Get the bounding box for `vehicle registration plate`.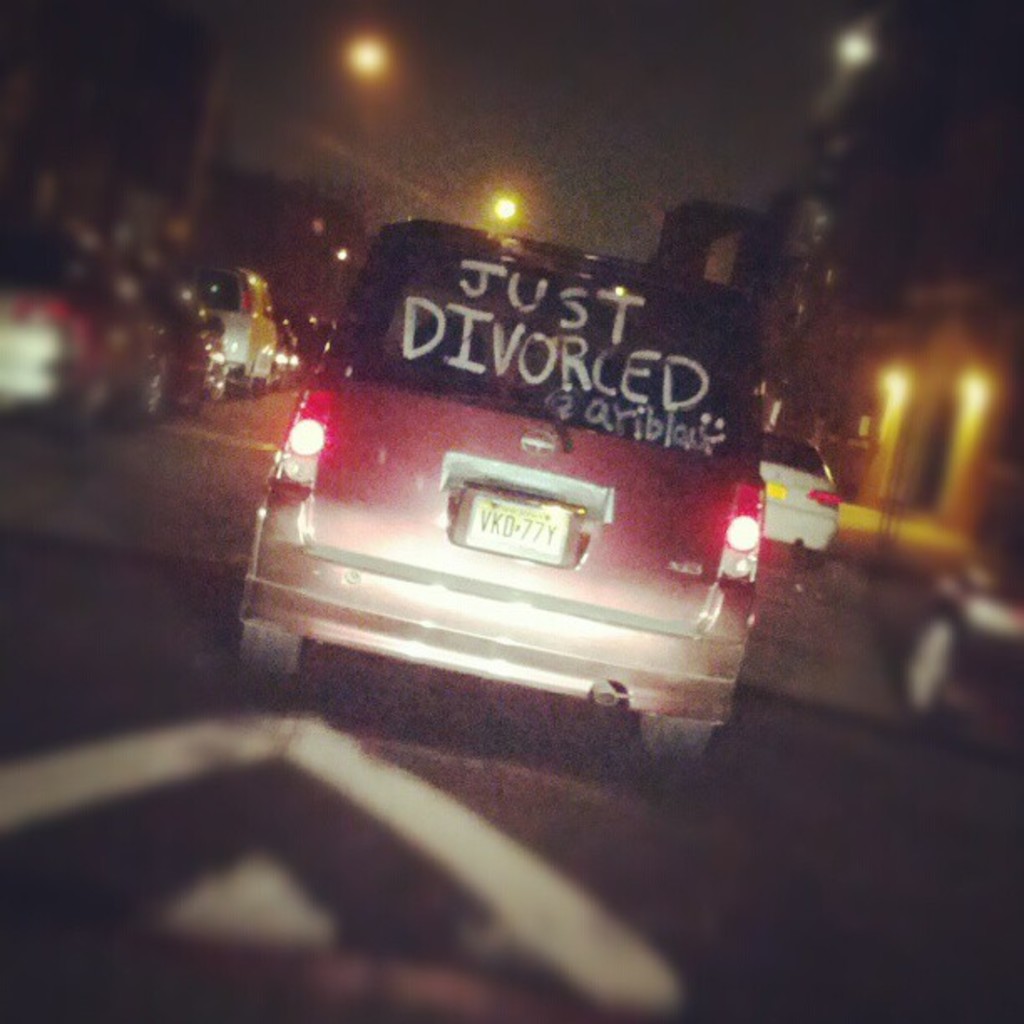
Rect(465, 484, 574, 557).
